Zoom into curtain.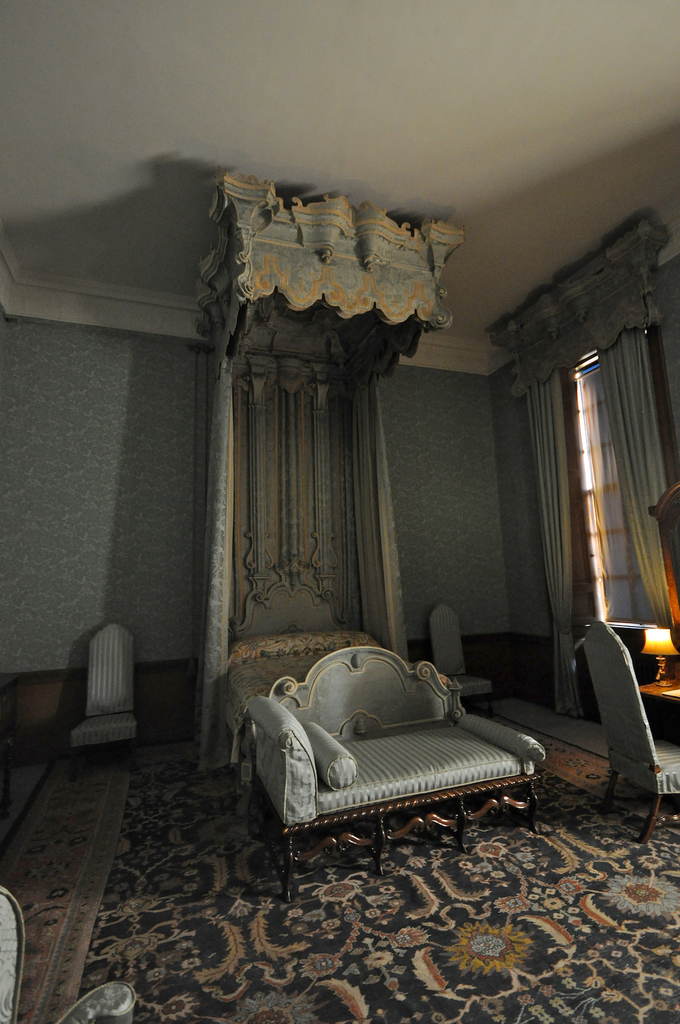
Zoom target: crop(514, 321, 679, 711).
